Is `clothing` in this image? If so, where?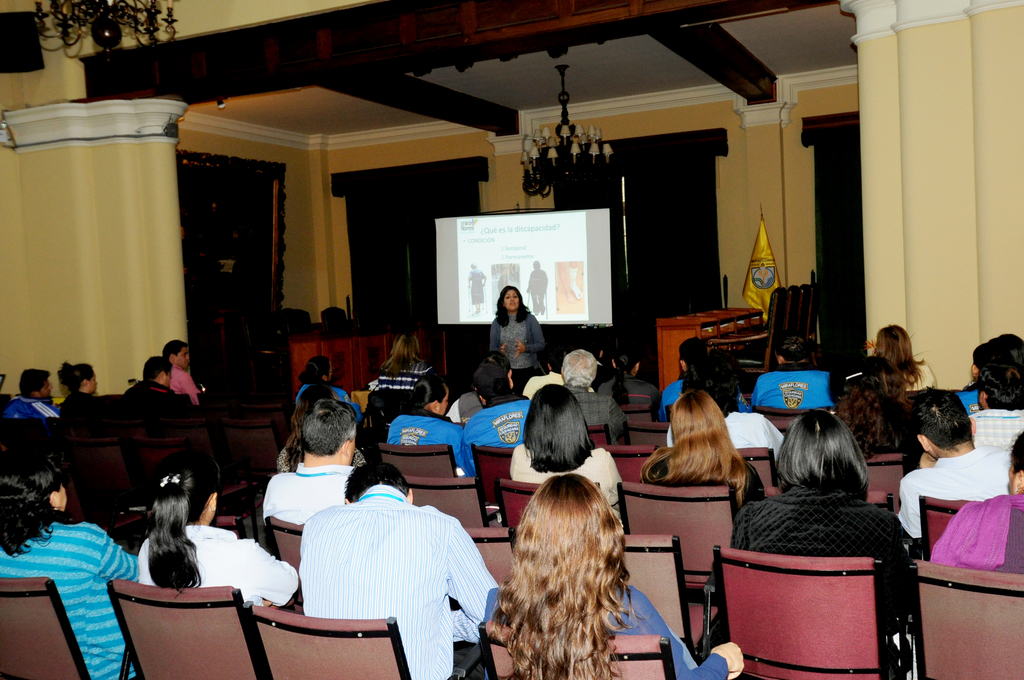
Yes, at 904:362:938:392.
